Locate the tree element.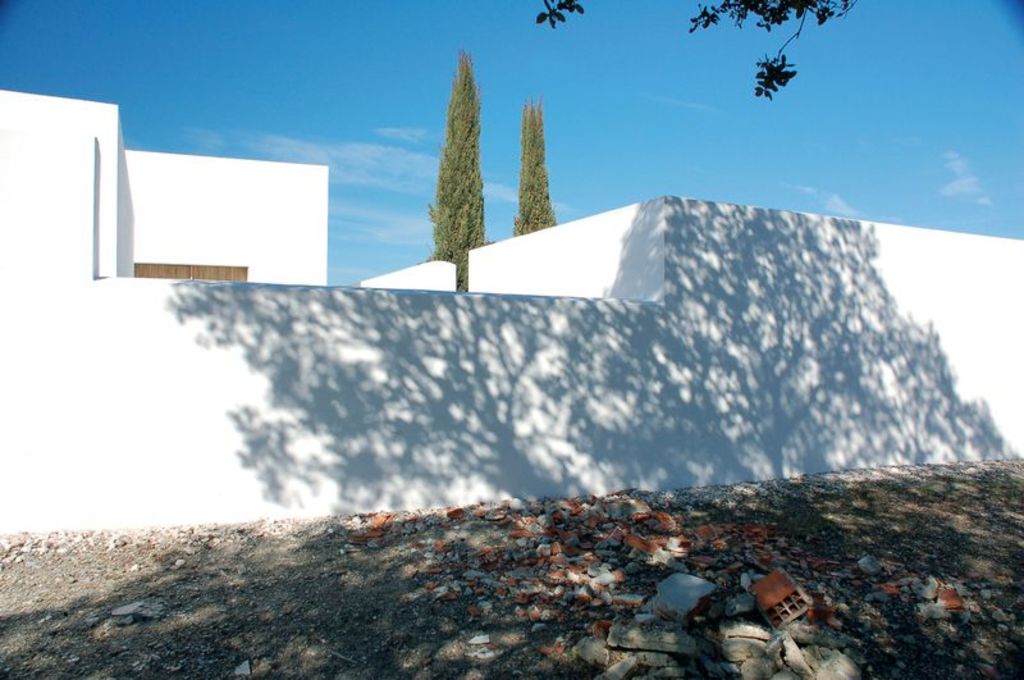
Element bbox: (left=534, top=0, right=883, bottom=108).
